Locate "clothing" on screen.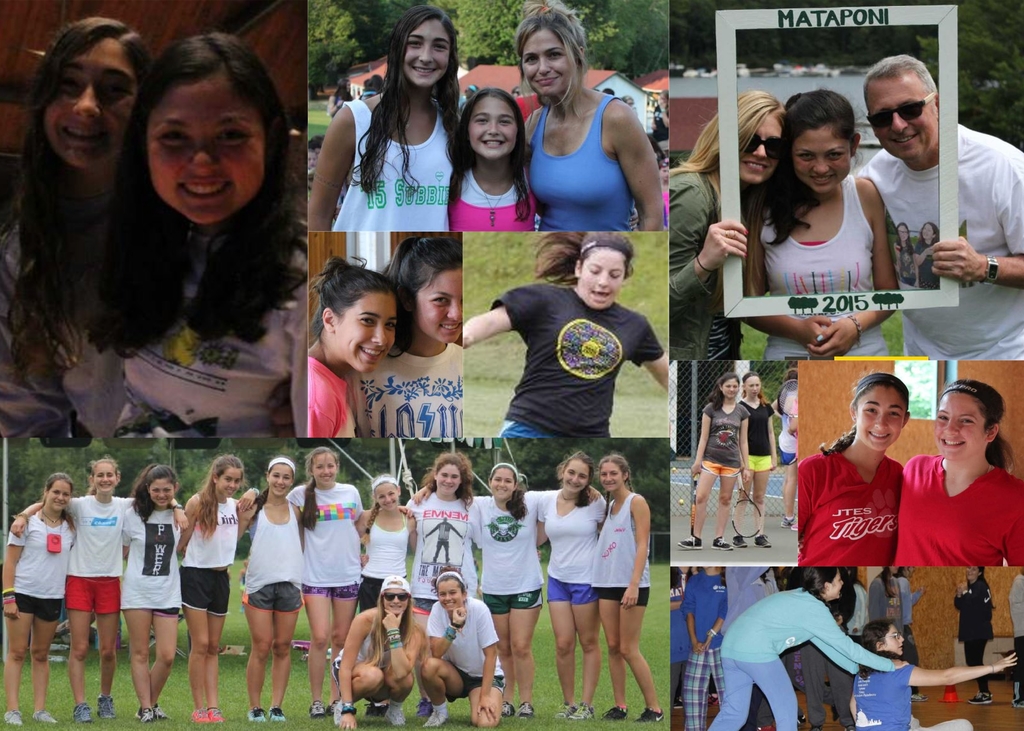
On screen at Rect(472, 493, 543, 613).
